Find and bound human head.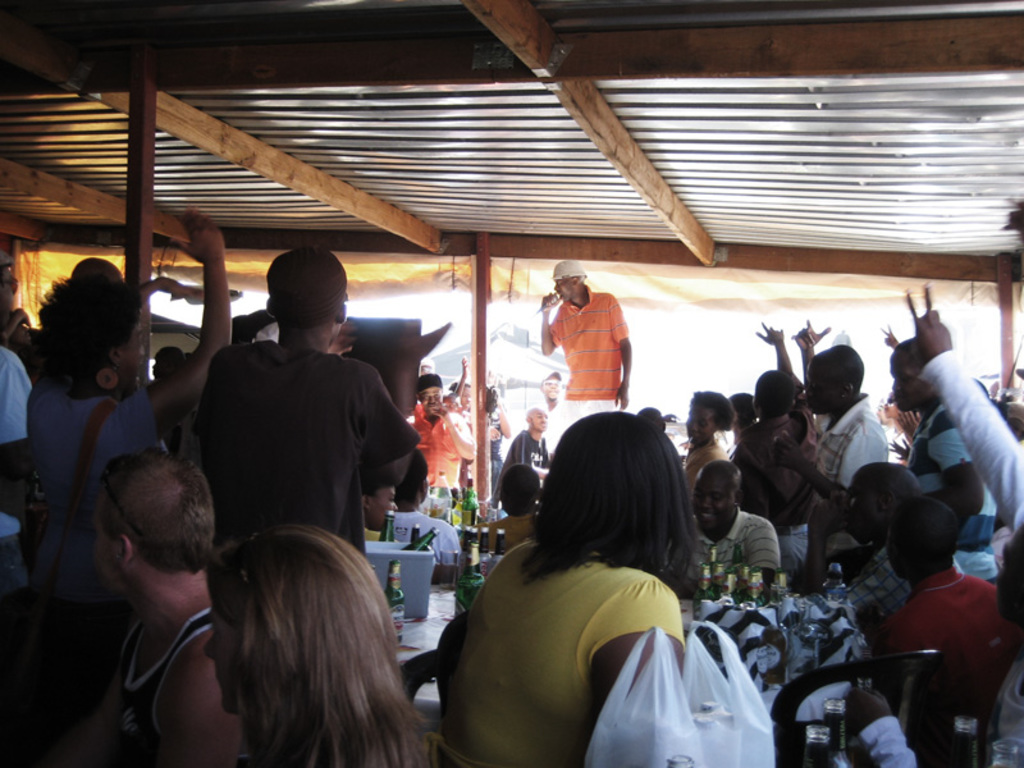
Bound: 38:276:145:397.
